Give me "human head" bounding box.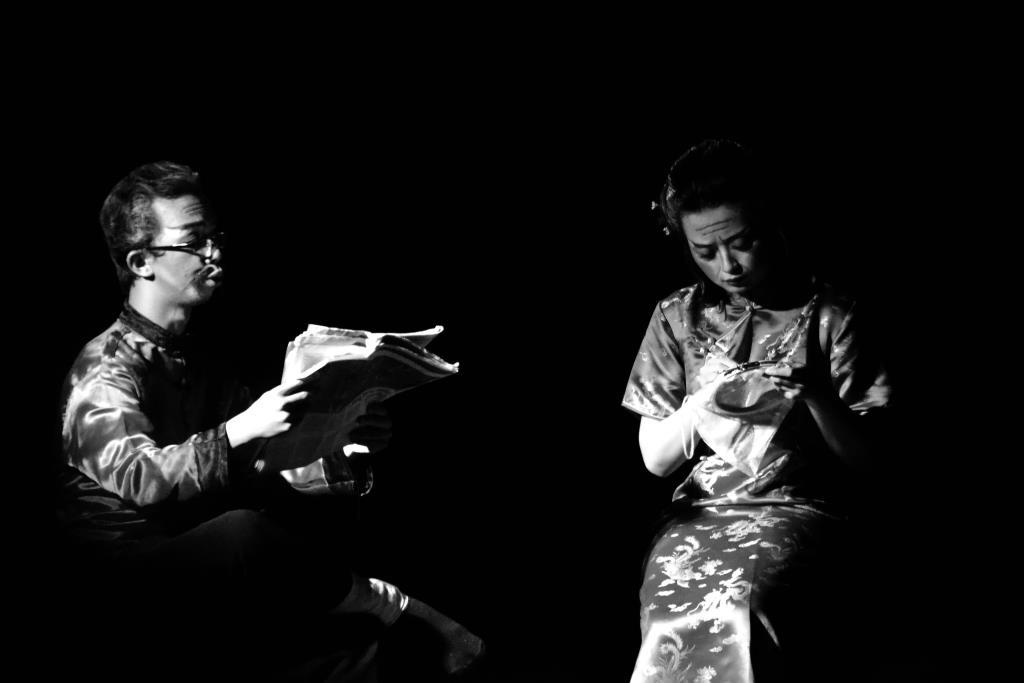
pyautogui.locateOnScreen(672, 163, 763, 294).
